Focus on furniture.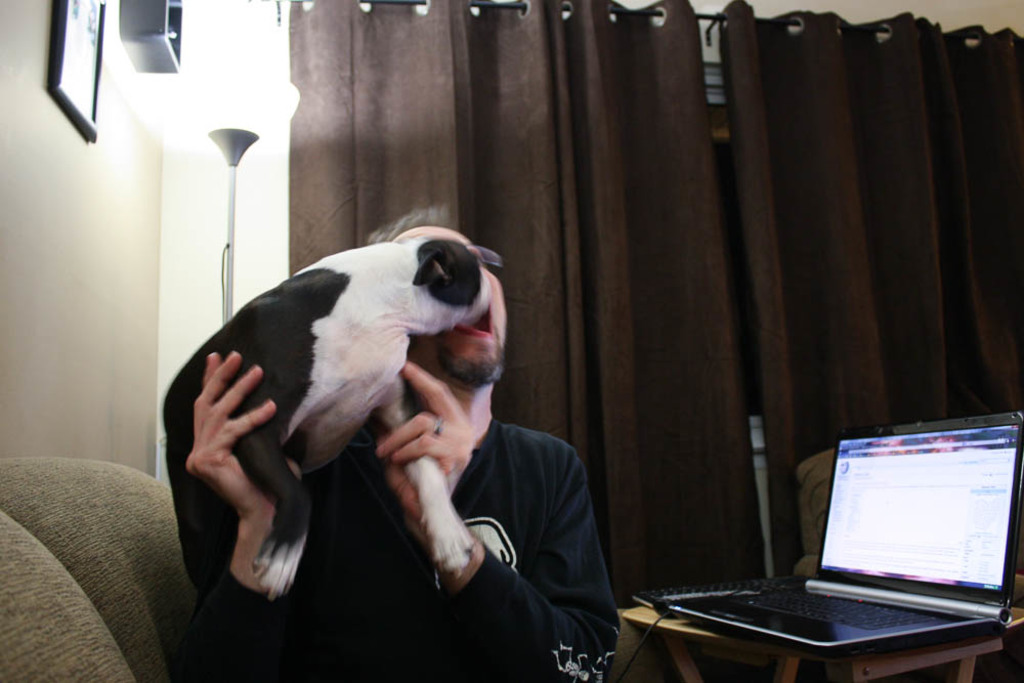
Focused at {"x1": 0, "y1": 456, "x2": 673, "y2": 682}.
